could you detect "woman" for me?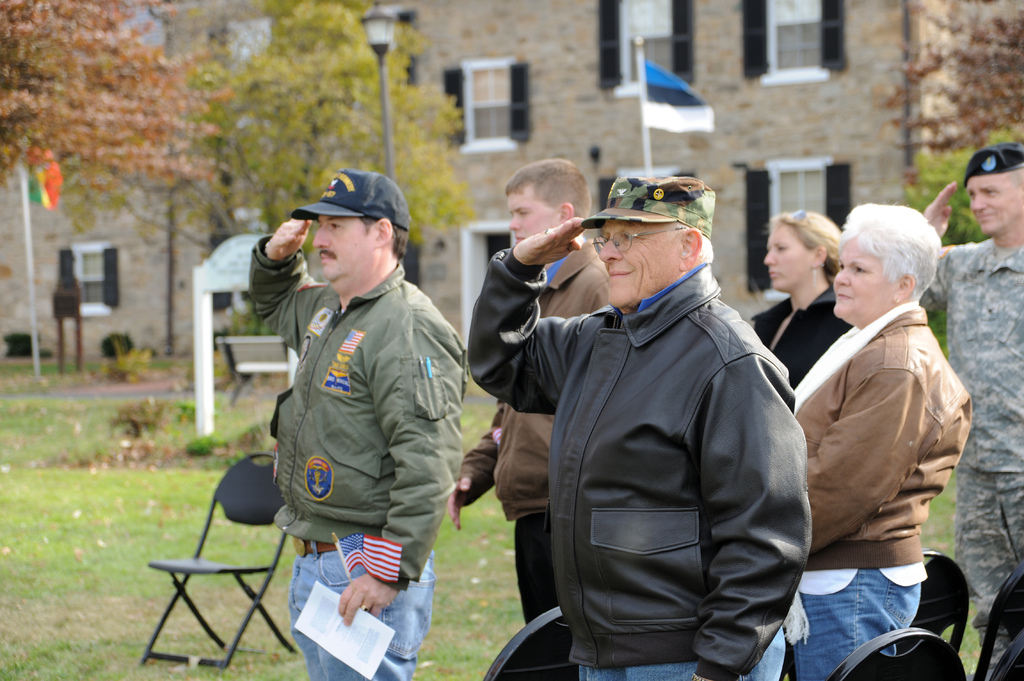
Detection result: bbox=(772, 186, 982, 676).
